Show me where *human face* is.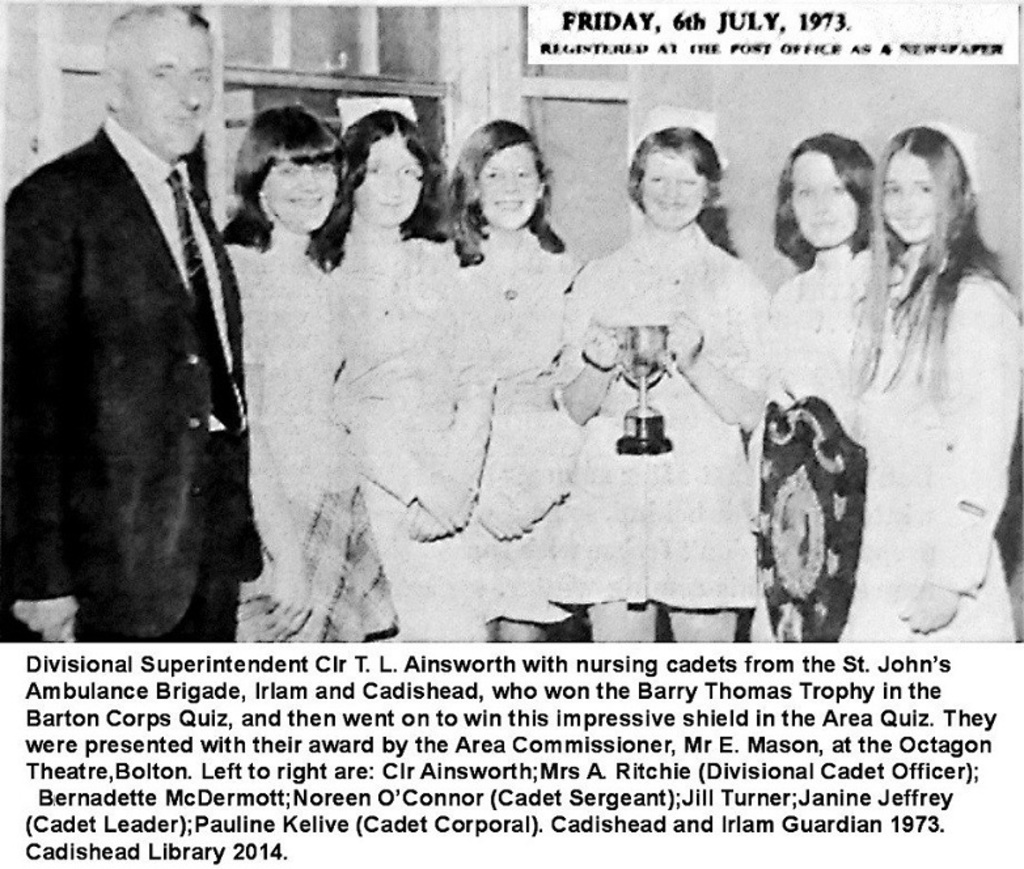
*human face* is at box=[363, 135, 420, 225].
